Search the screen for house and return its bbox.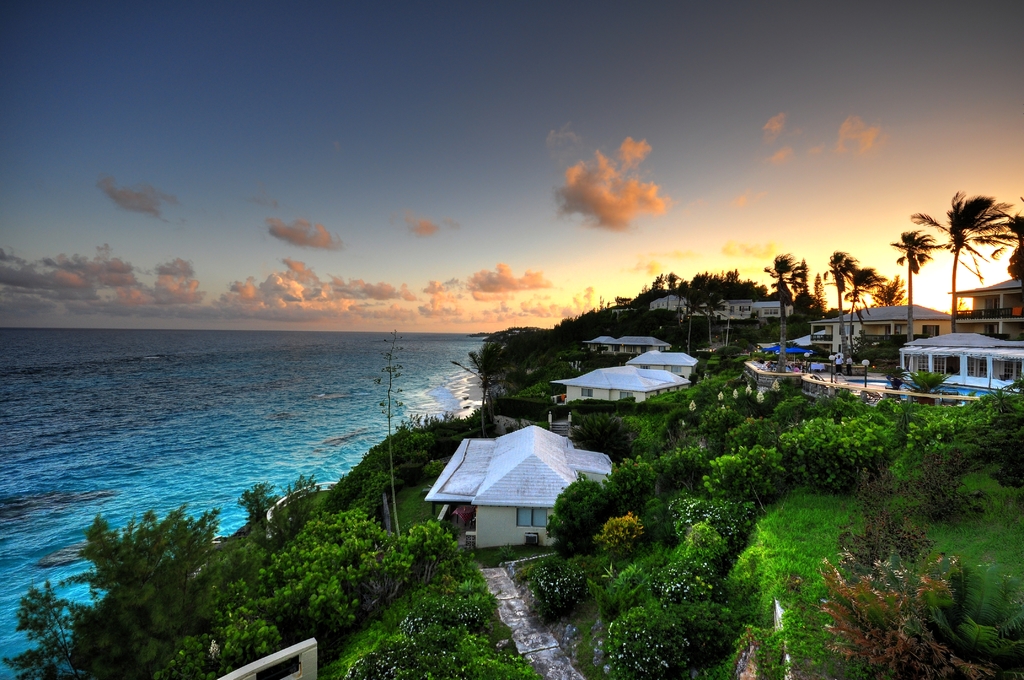
Found: box=[623, 345, 702, 378].
